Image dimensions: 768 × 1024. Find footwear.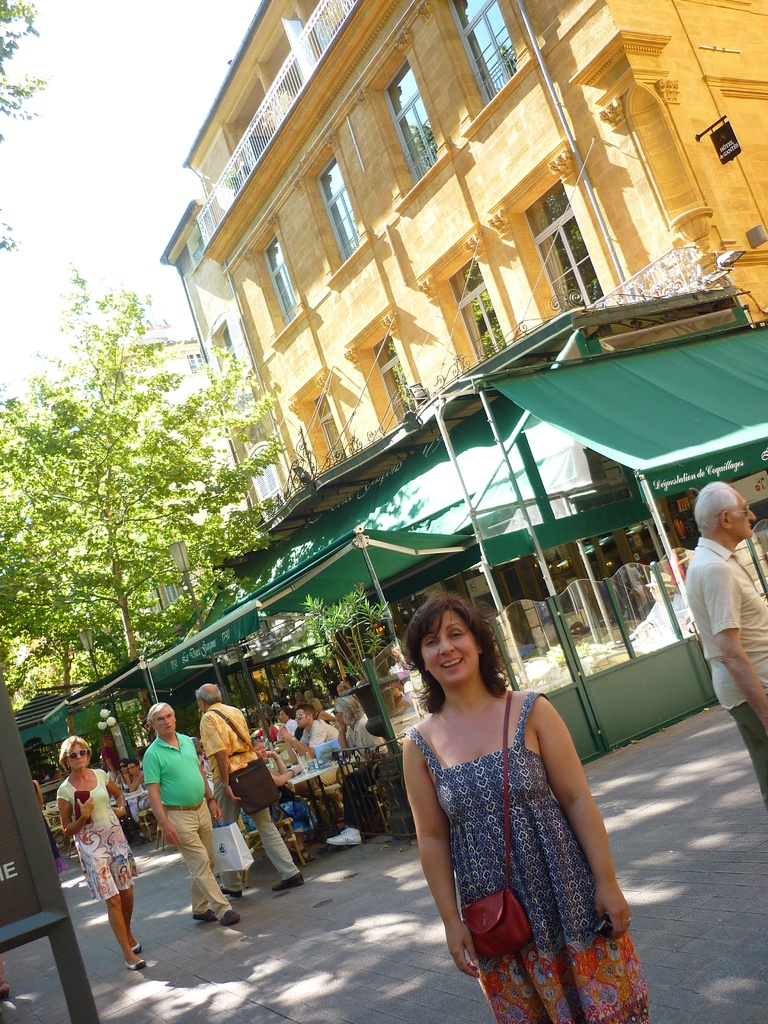
BBox(268, 867, 303, 891).
